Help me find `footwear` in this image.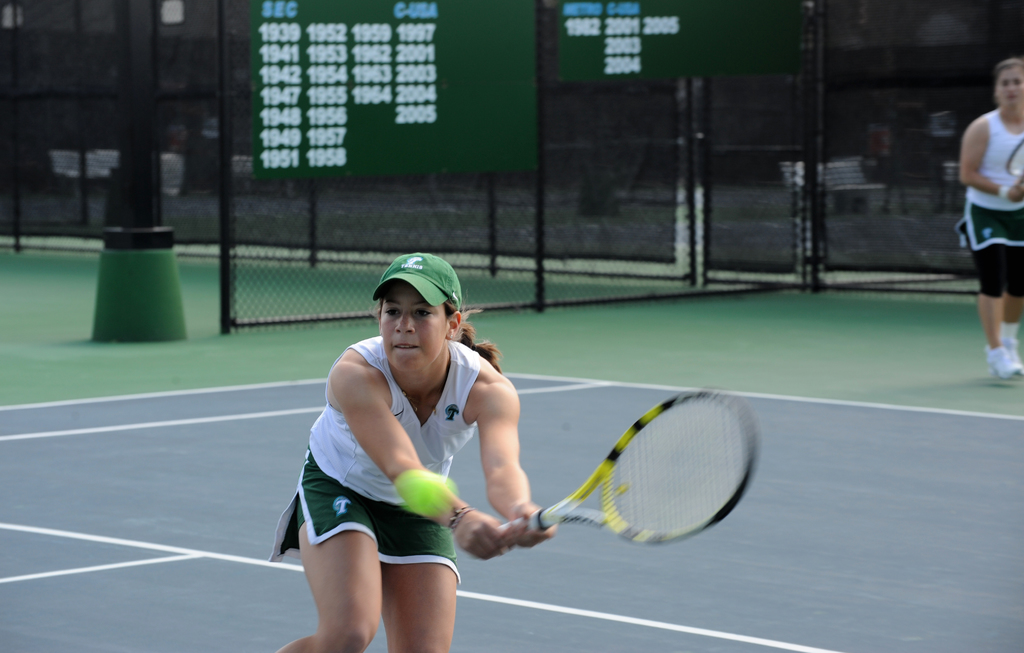
Found it: x1=980 y1=342 x2=1018 y2=389.
